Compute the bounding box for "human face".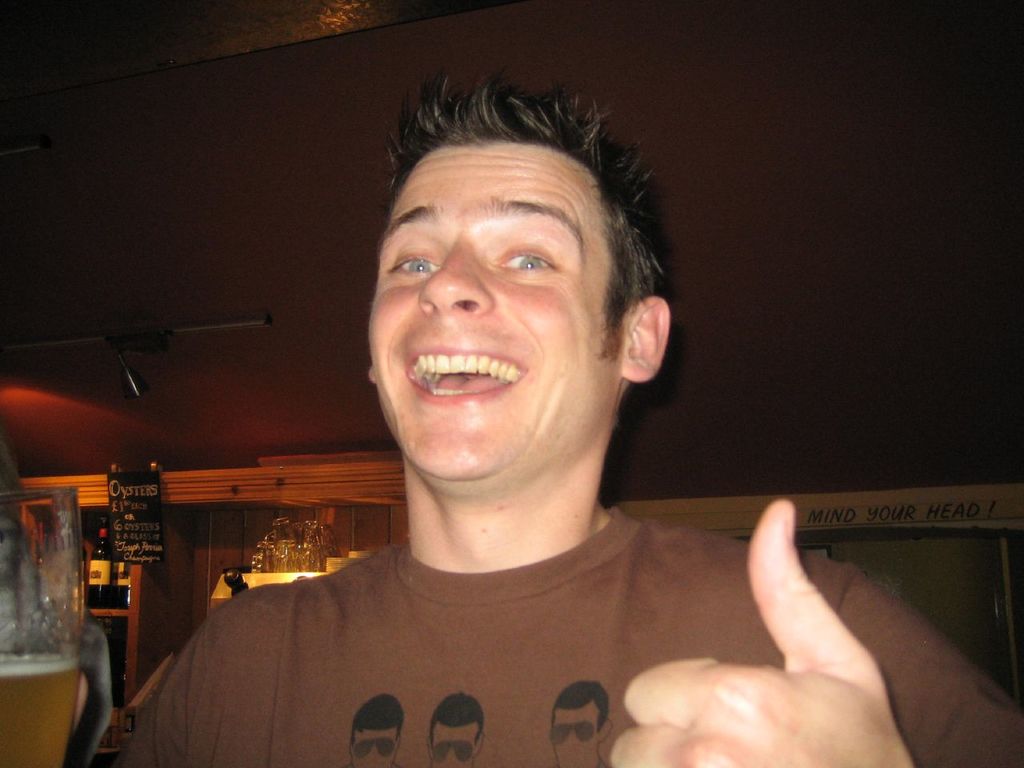
rect(550, 698, 596, 767).
